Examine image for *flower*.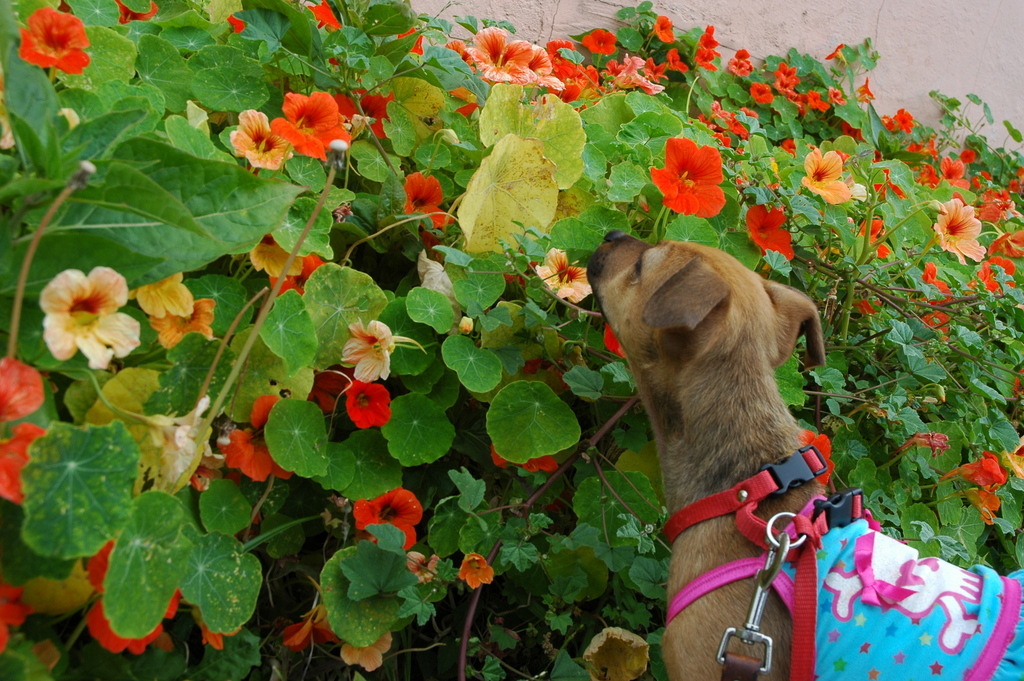
Examination result: {"x1": 148, "y1": 297, "x2": 218, "y2": 357}.
